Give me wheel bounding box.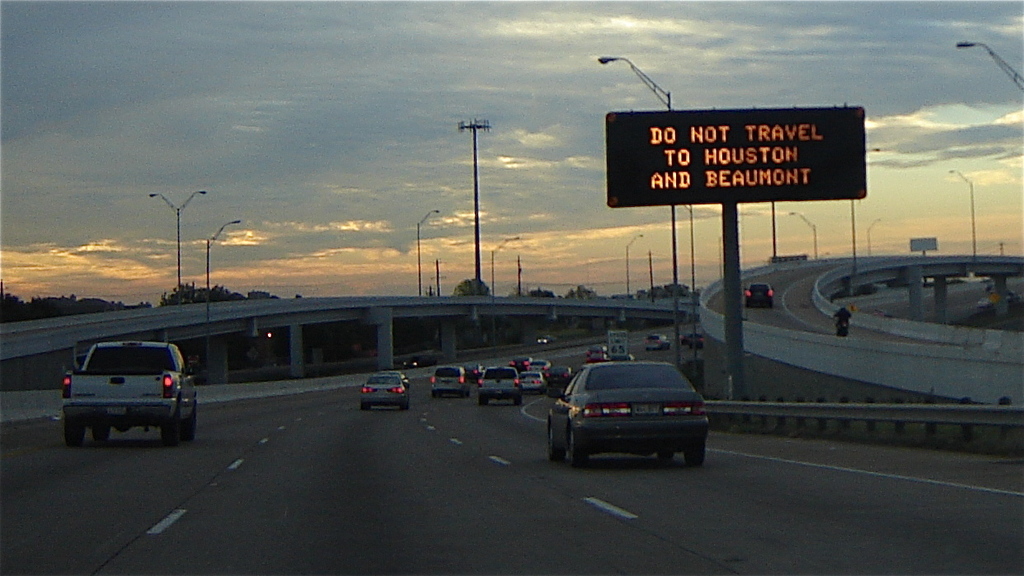
<bbox>680, 443, 705, 469</bbox>.
